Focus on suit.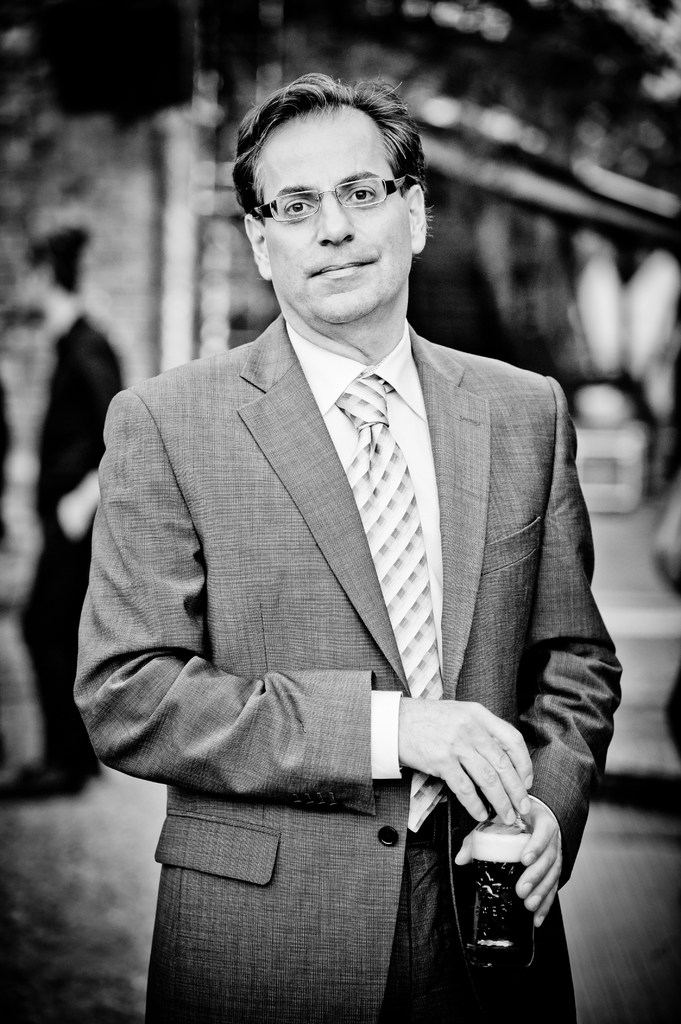
Focused at detection(76, 196, 623, 1003).
